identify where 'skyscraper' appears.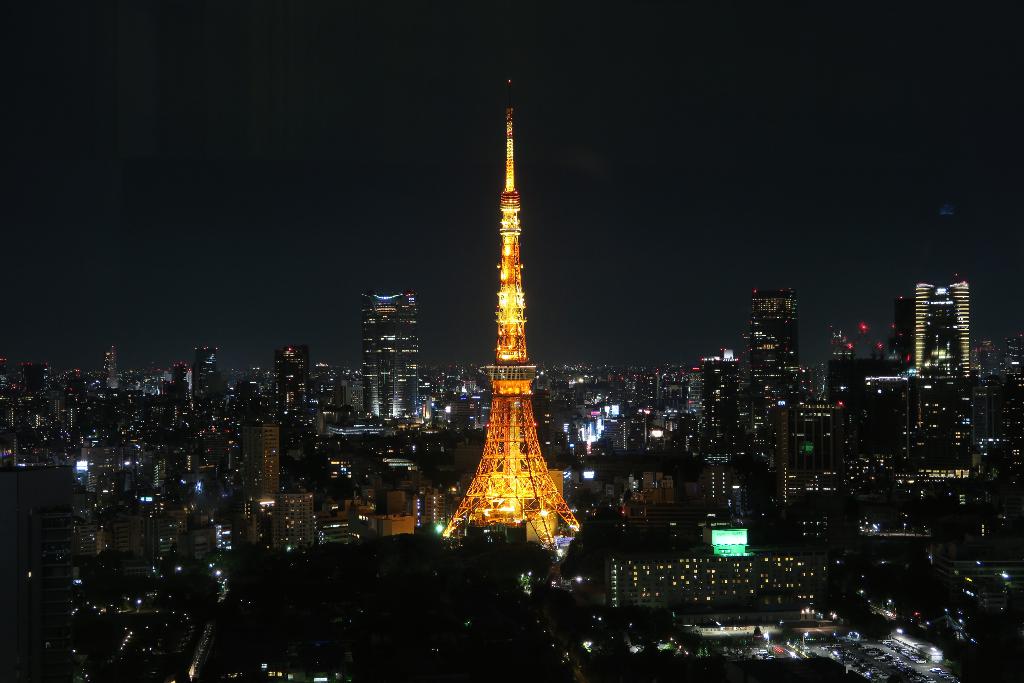
Appears at crop(744, 285, 799, 420).
